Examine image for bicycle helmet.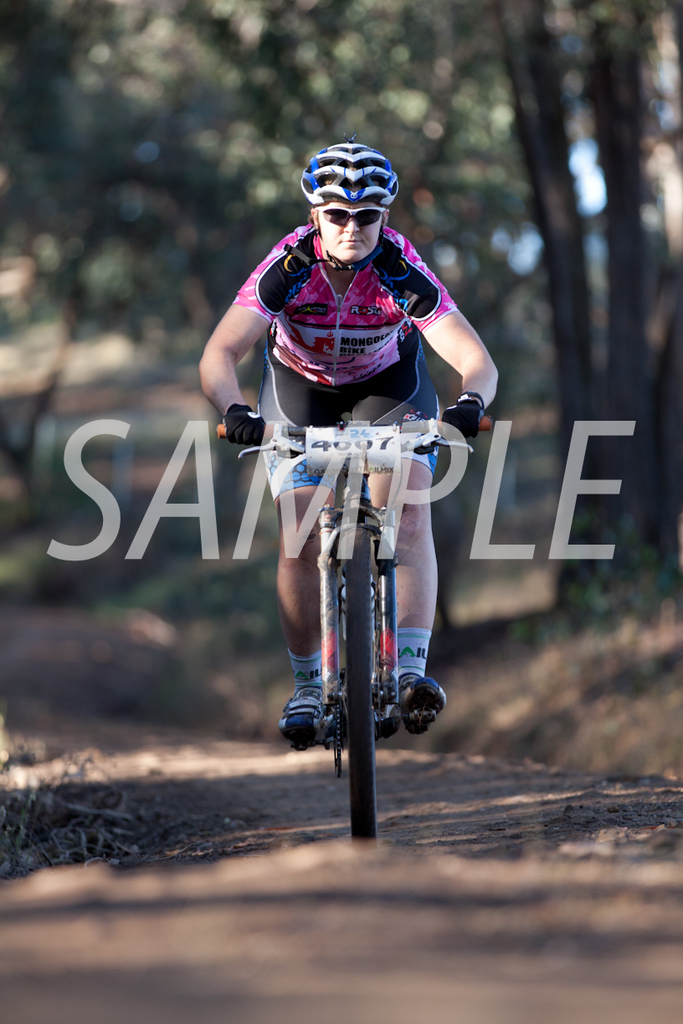
Examination result: (300, 141, 398, 205).
